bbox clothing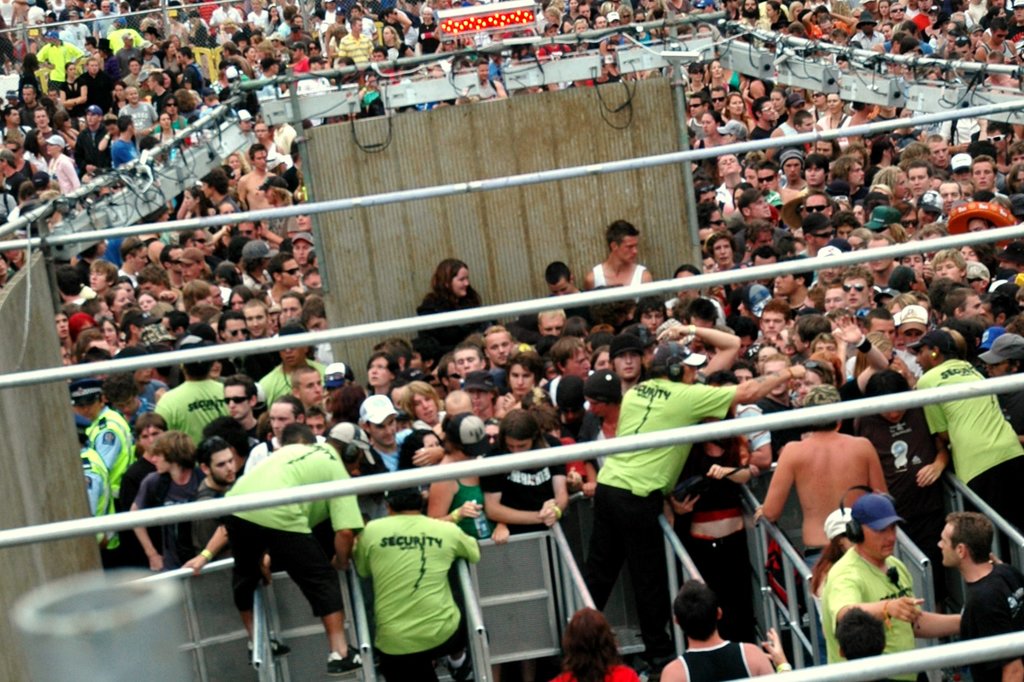
548,660,638,681
